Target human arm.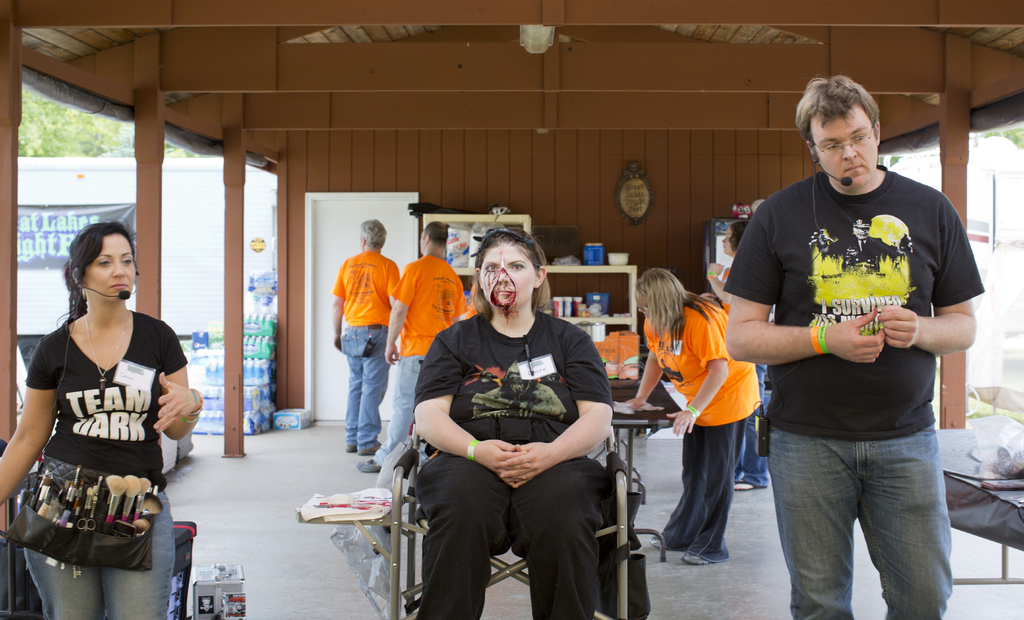
Target region: <region>877, 199, 979, 355</region>.
